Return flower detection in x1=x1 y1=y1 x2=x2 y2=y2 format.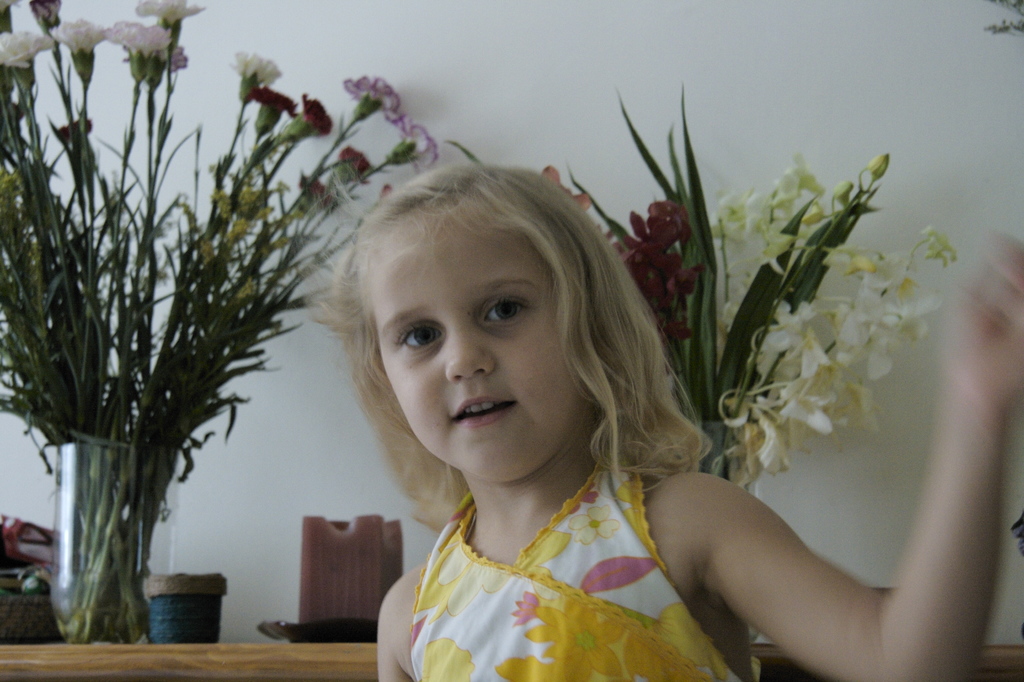
x1=701 y1=153 x2=953 y2=488.
